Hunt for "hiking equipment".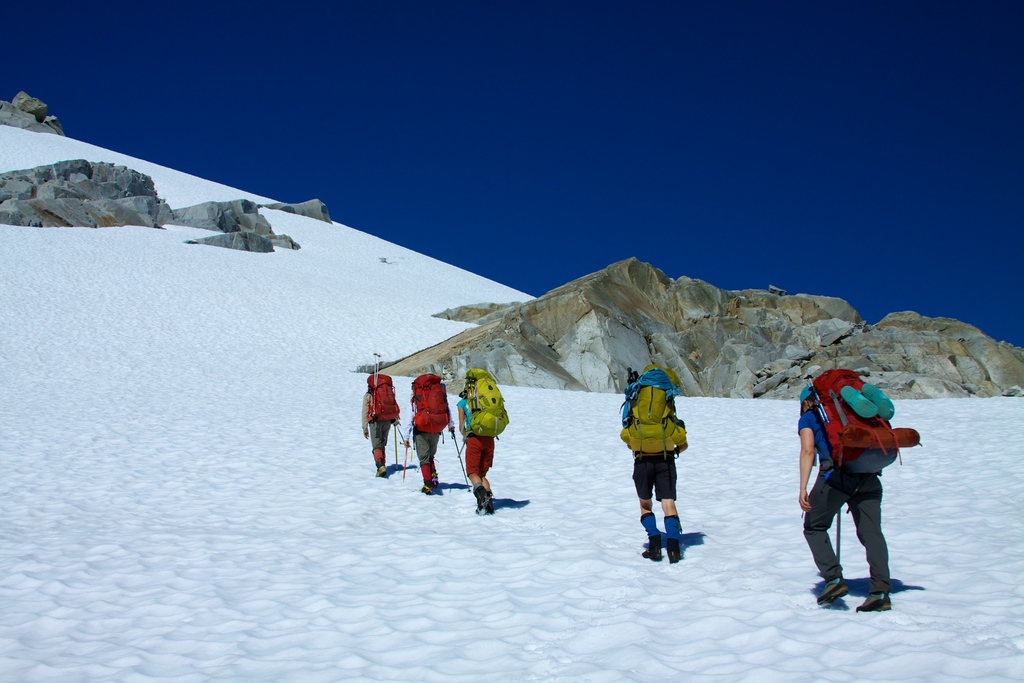
Hunted down at [left=458, top=436, right=467, bottom=459].
